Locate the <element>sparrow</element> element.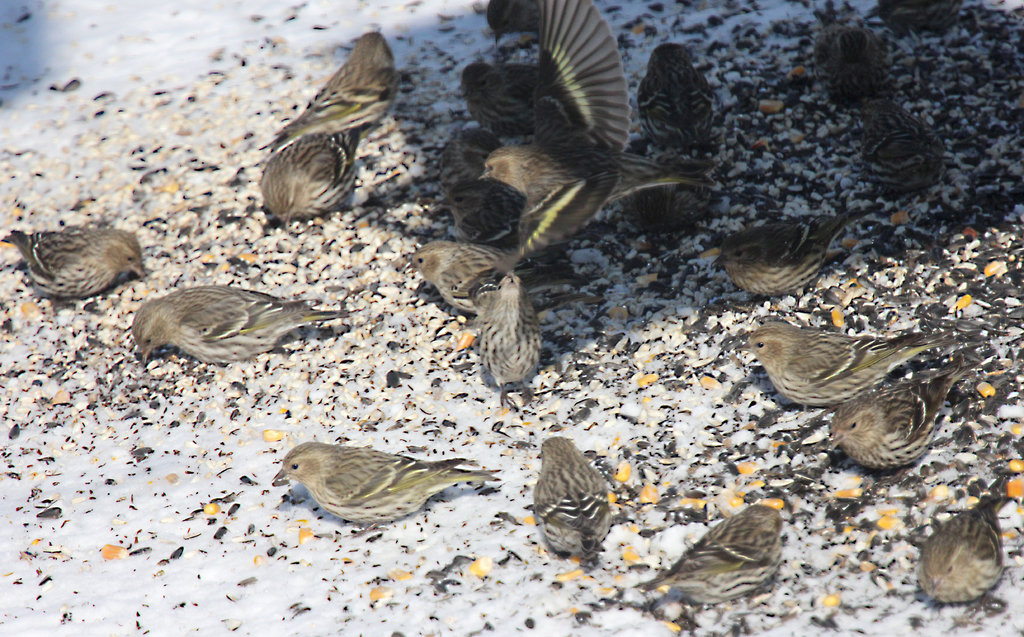
Element bbox: locate(648, 44, 707, 150).
